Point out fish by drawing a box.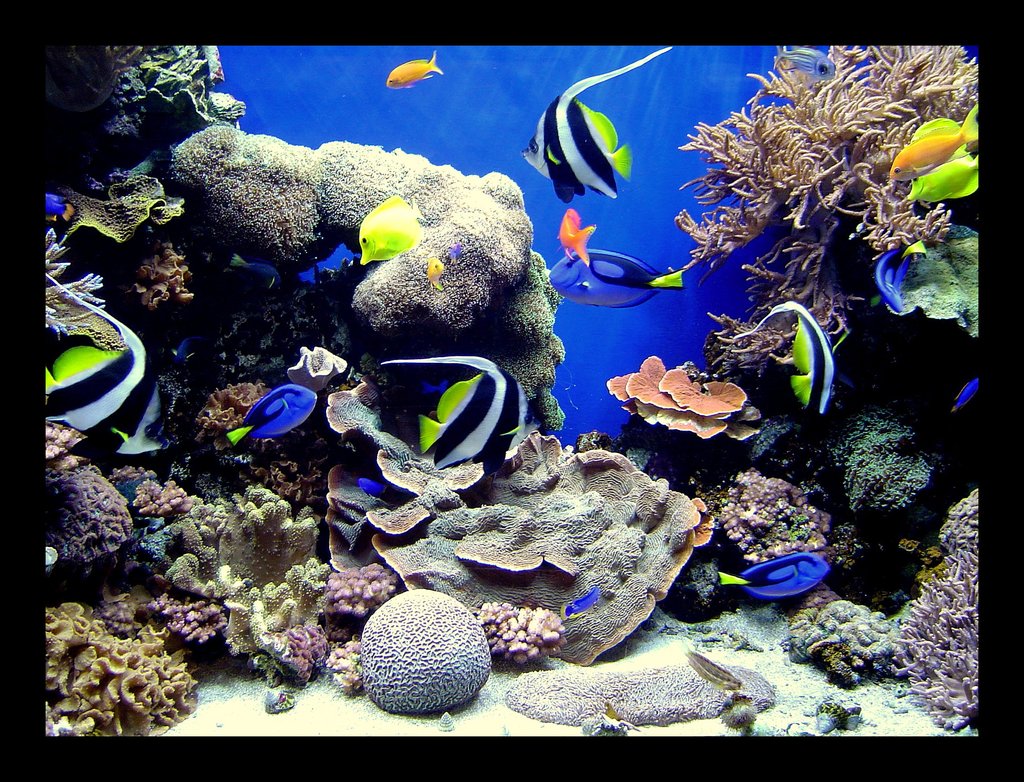
<region>868, 242, 929, 315</region>.
